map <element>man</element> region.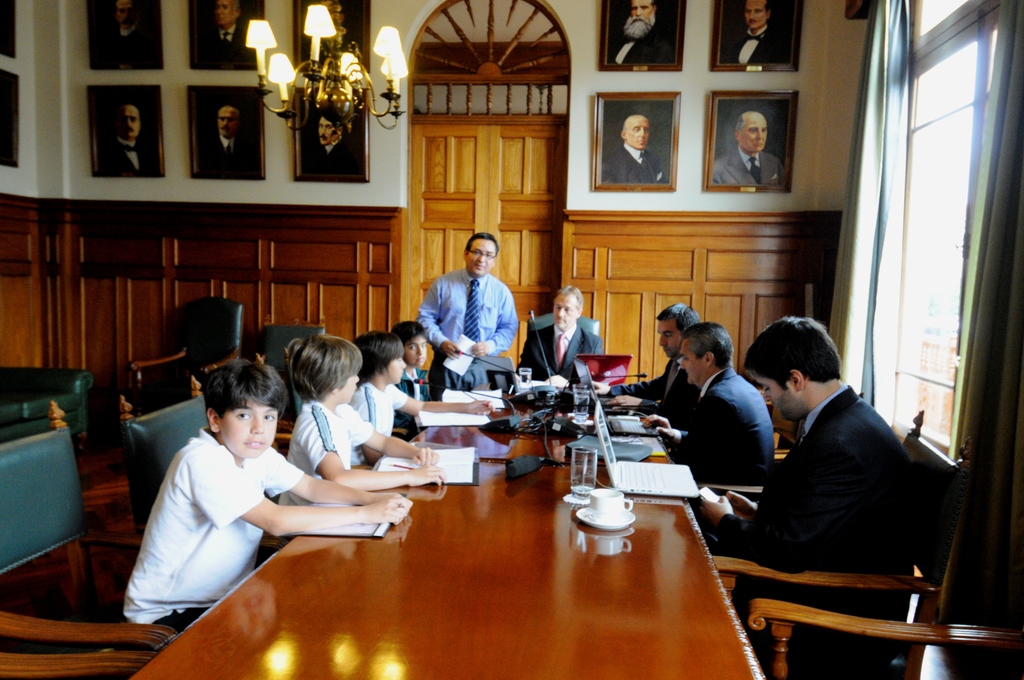
Mapped to <box>414,231,518,403</box>.
